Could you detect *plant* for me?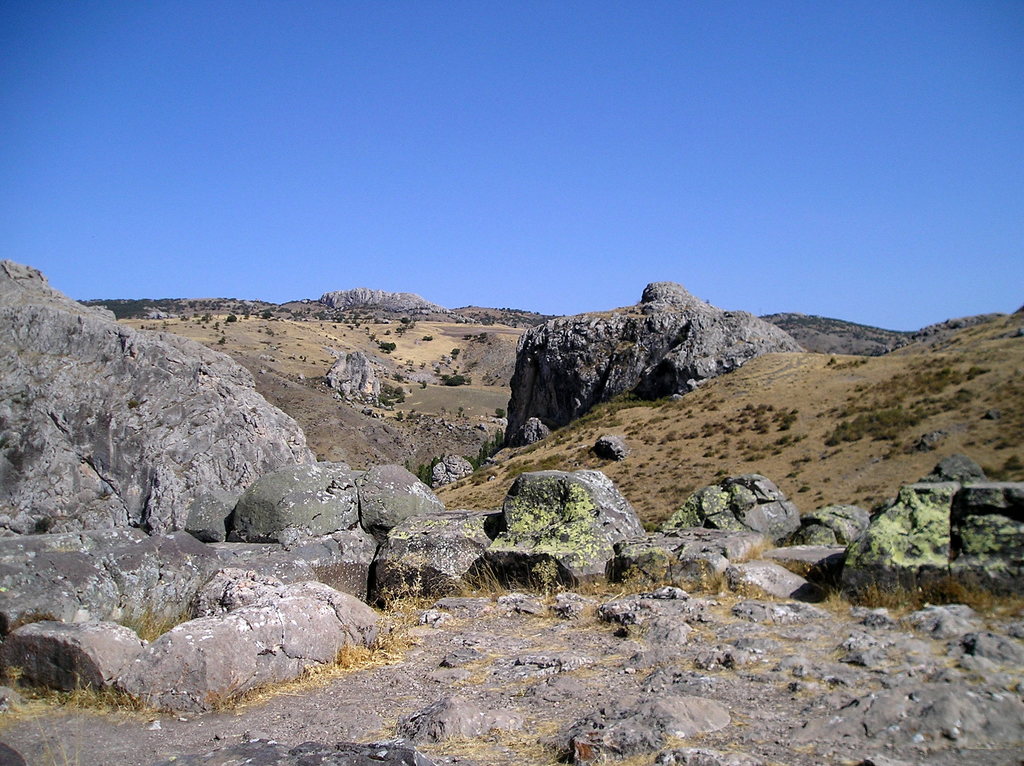
Detection result: bbox=(614, 394, 631, 412).
